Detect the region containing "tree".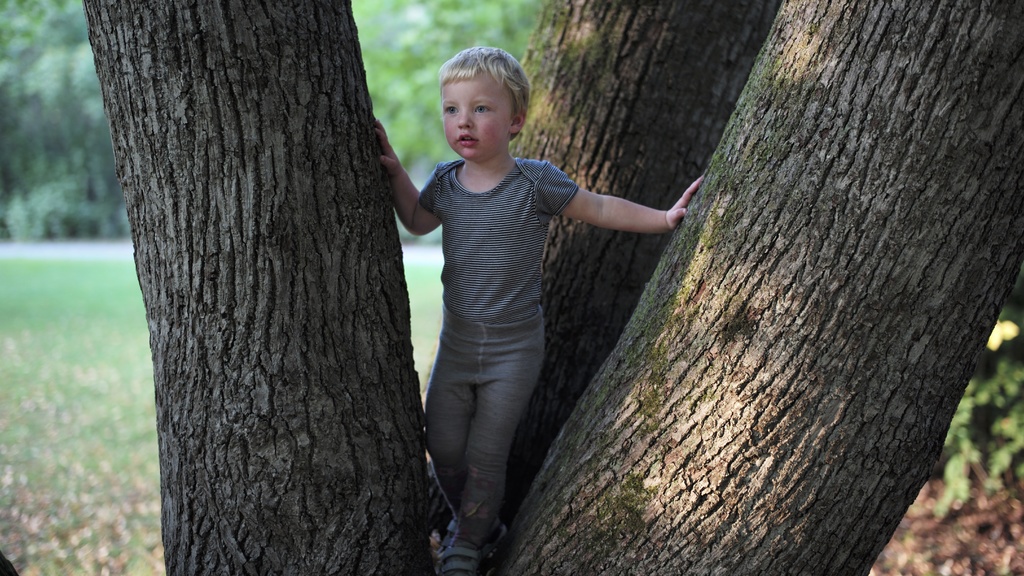
bbox=(0, 0, 129, 239).
